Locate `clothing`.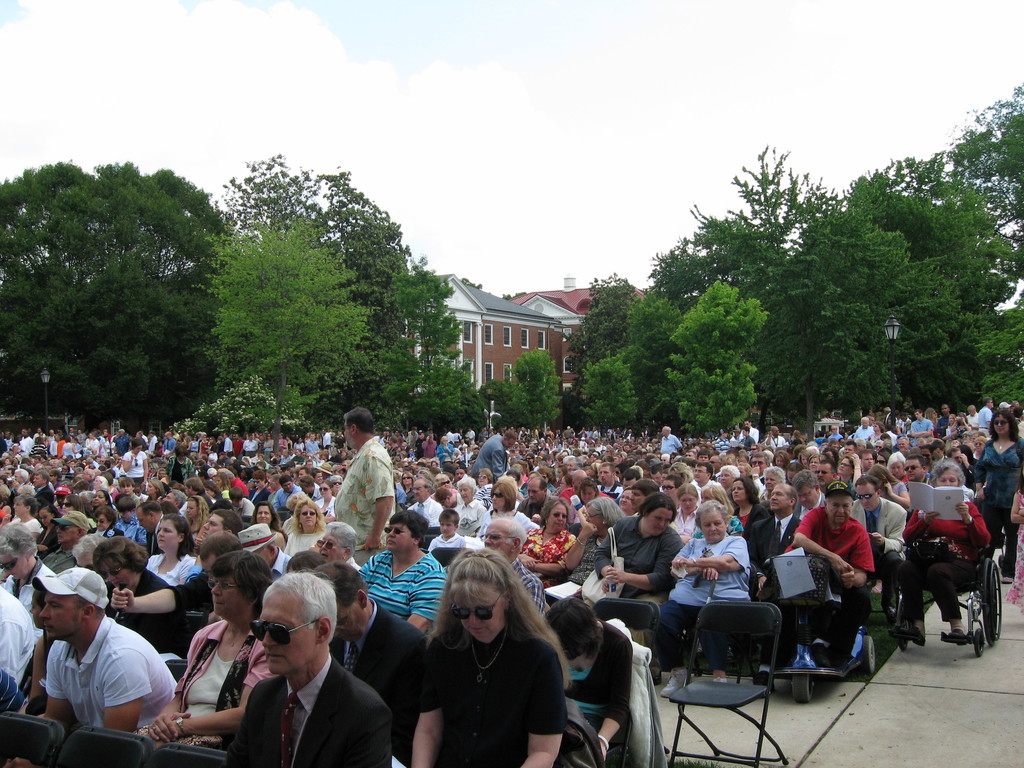
Bounding box: <bbox>283, 522, 320, 566</bbox>.
